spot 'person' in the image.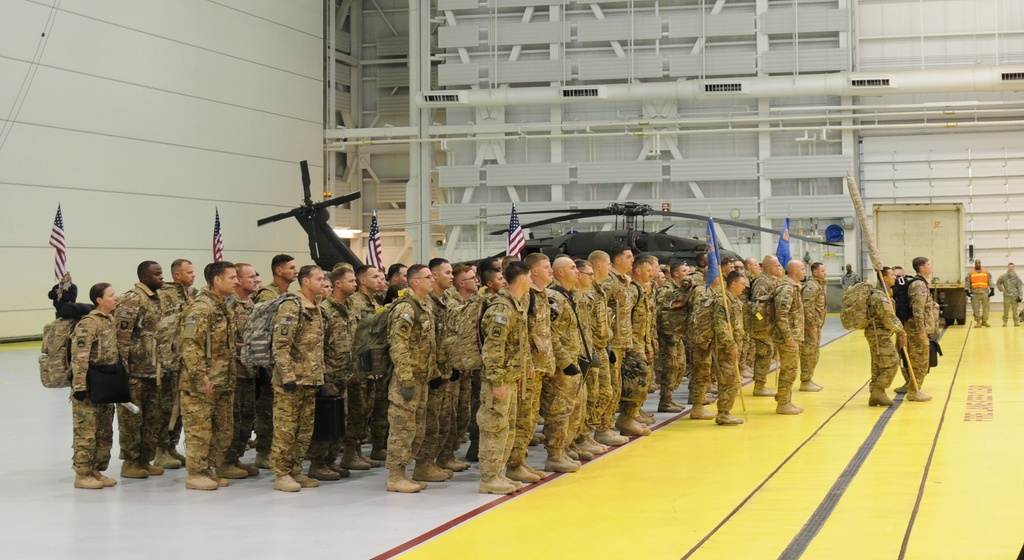
'person' found at (left=740, top=251, right=760, bottom=379).
